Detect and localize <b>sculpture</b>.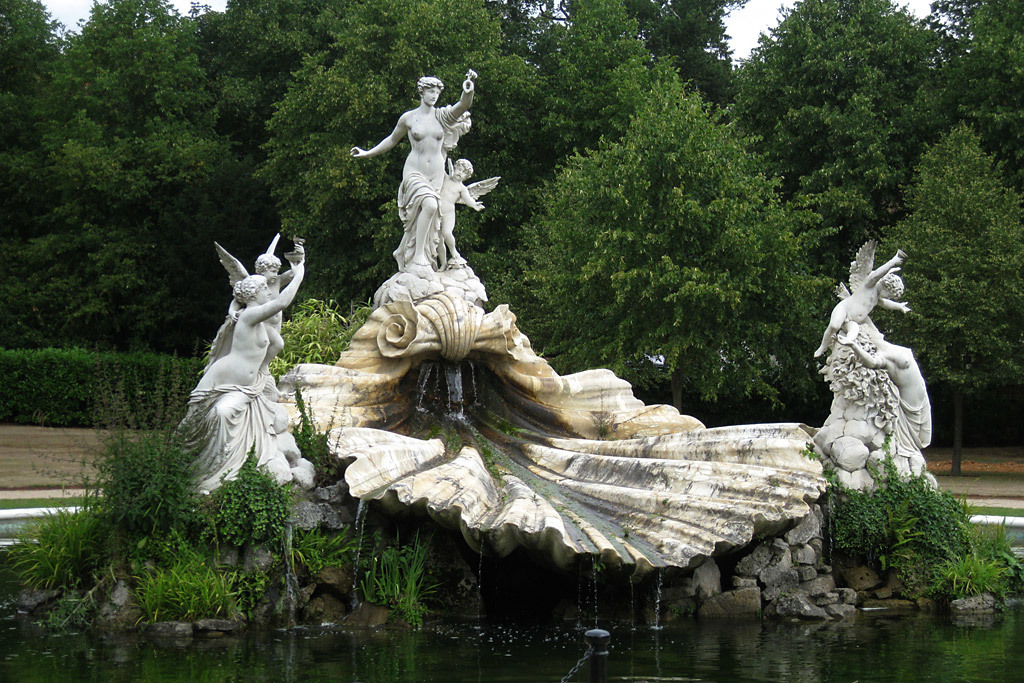
Localized at (left=151, top=258, right=303, bottom=488).
